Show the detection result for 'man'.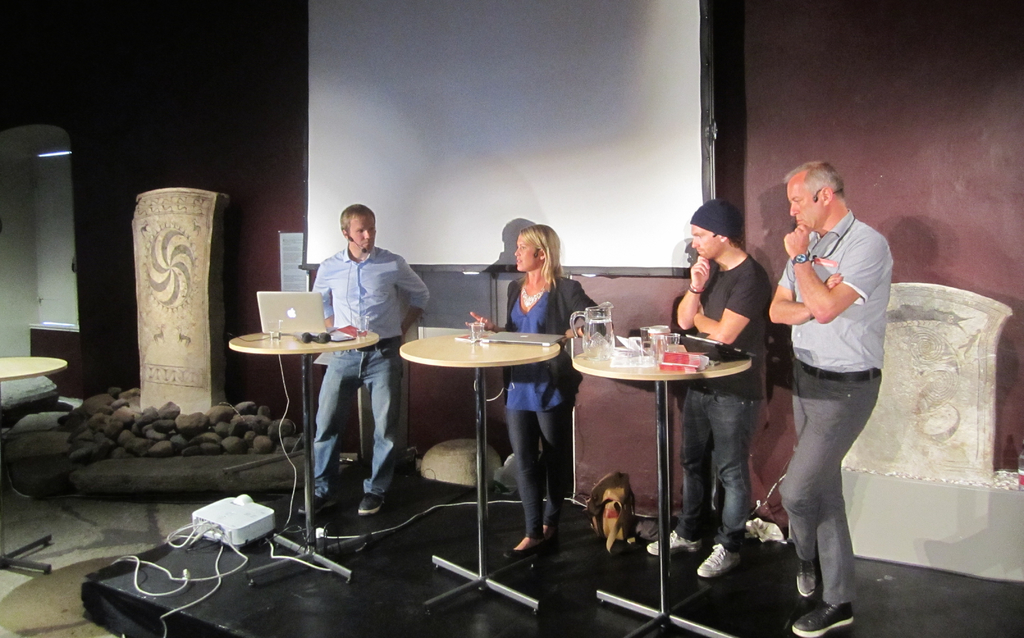
bbox=(765, 152, 909, 571).
